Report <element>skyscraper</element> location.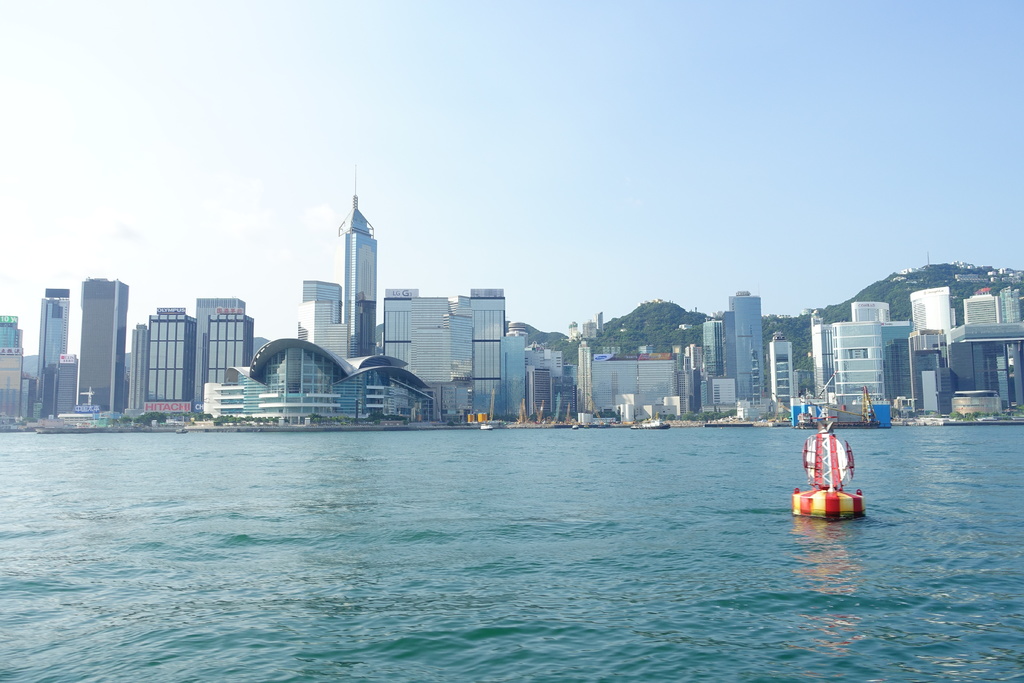
Report: (x1=719, y1=292, x2=766, y2=403).
